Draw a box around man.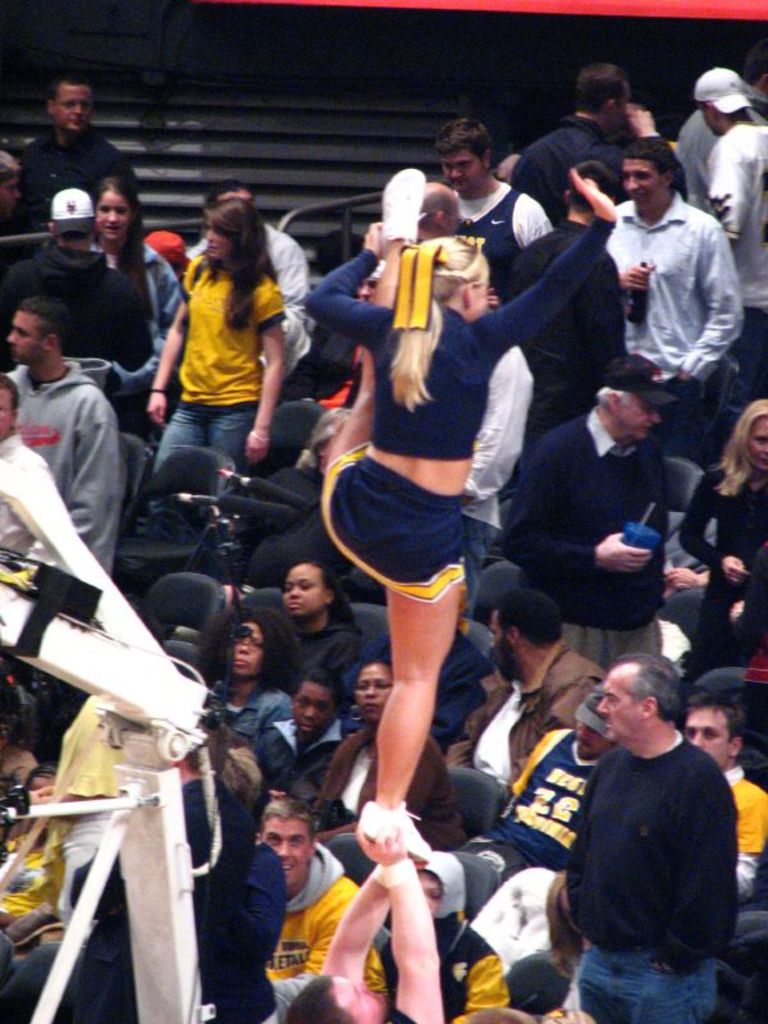
[538, 648, 760, 1020].
